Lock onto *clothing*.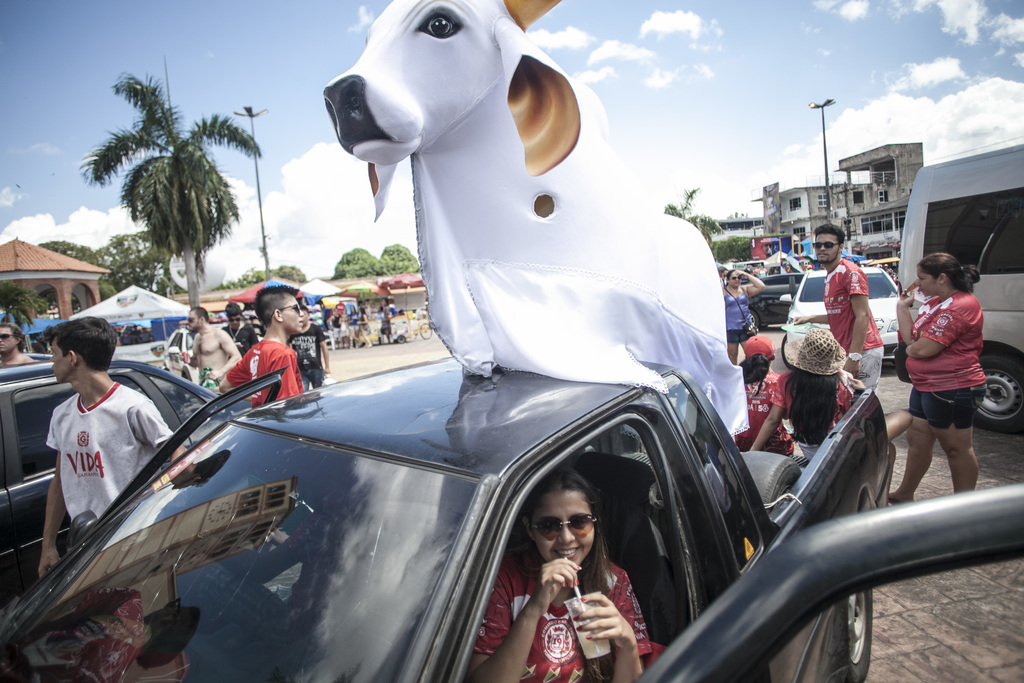
Locked: {"left": 728, "top": 363, "right": 799, "bottom": 460}.
